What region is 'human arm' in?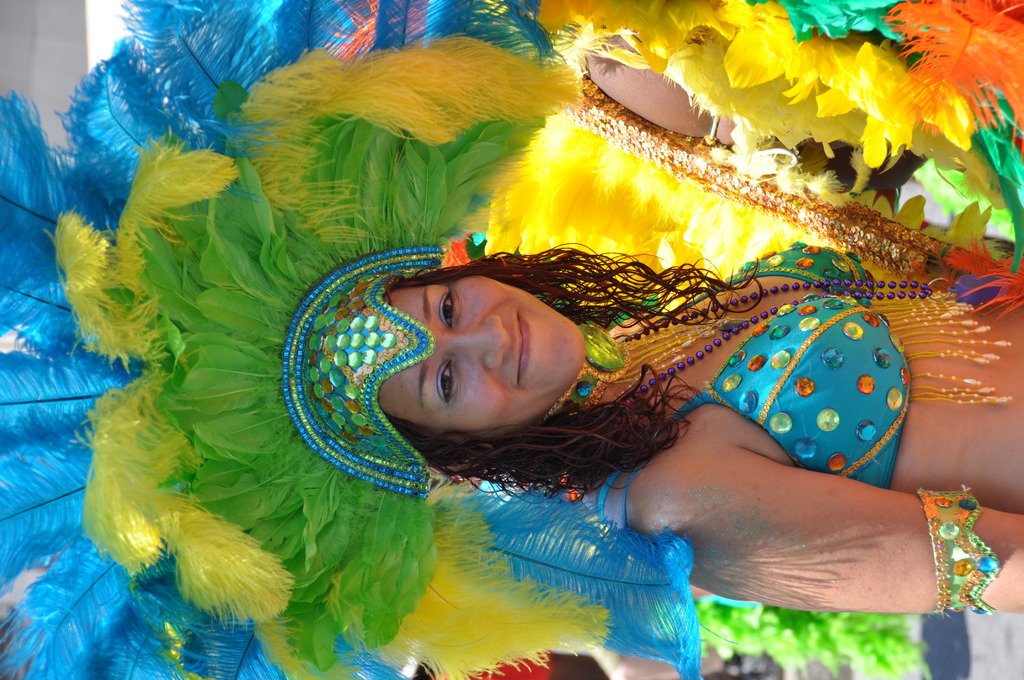
x1=572, y1=33, x2=942, y2=163.
